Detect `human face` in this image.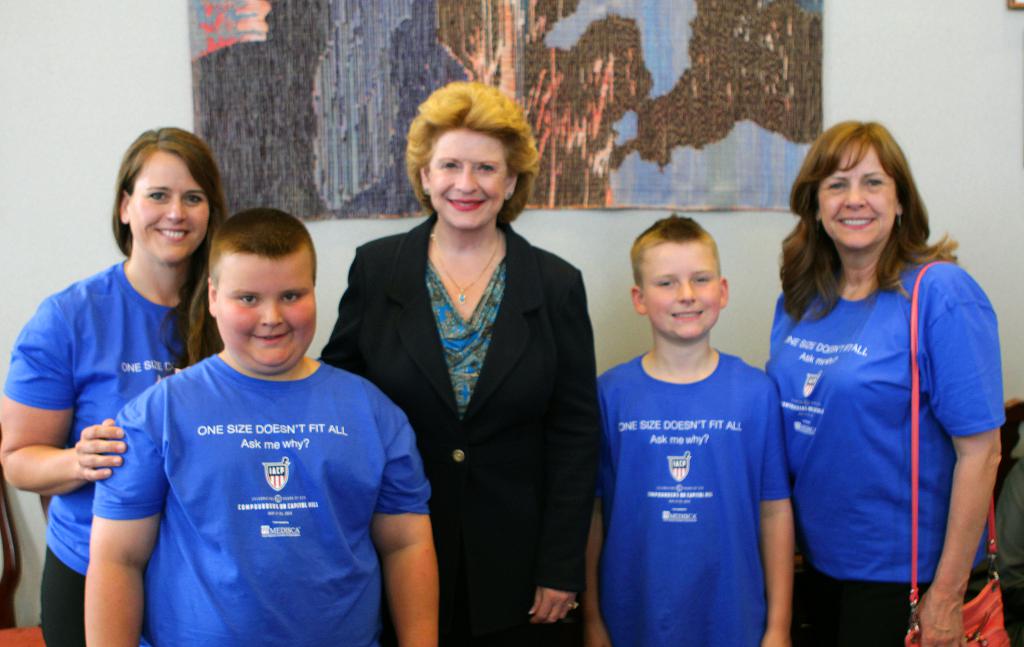
Detection: left=218, top=250, right=319, bottom=376.
